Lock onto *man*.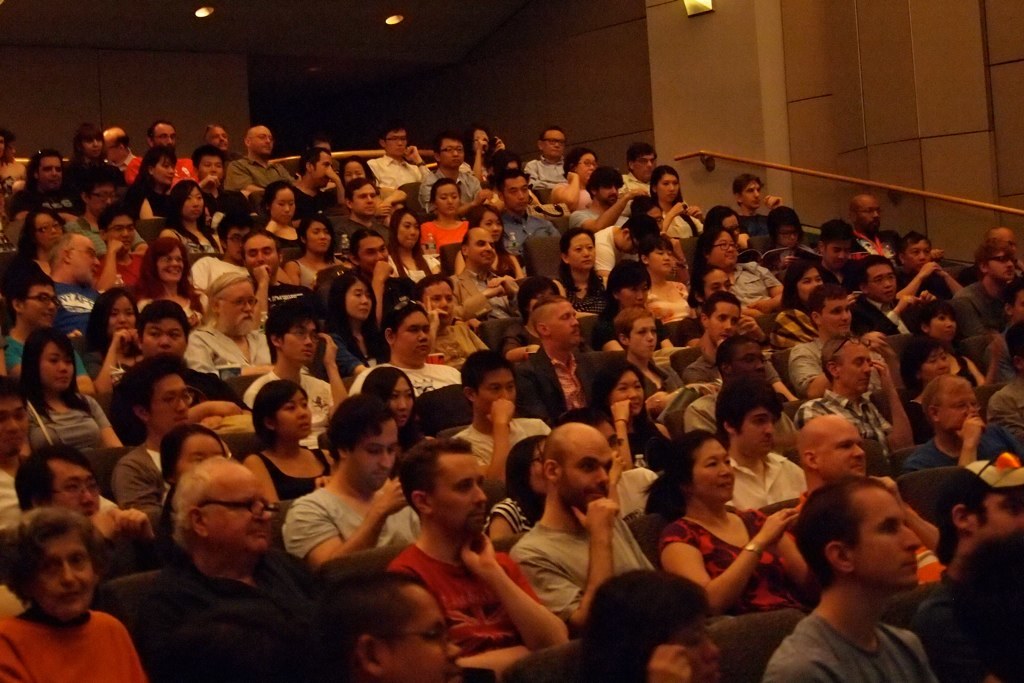
Locked: l=846, t=186, r=908, b=270.
